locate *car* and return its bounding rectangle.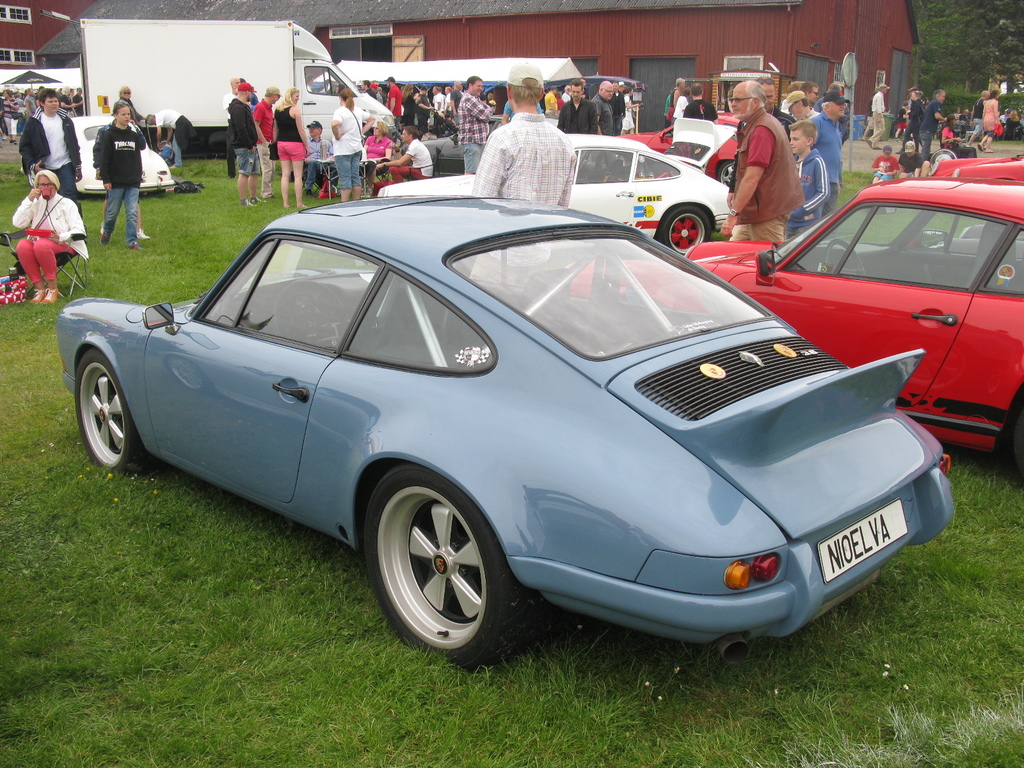
select_region(56, 182, 947, 678).
